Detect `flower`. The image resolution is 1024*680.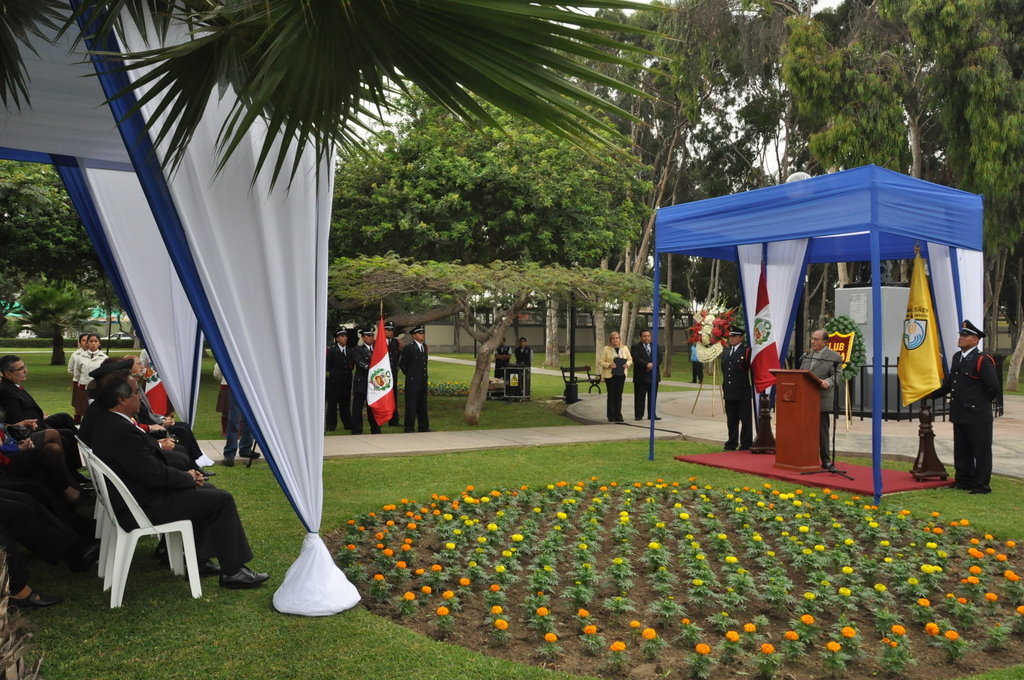
box=[755, 501, 765, 508].
